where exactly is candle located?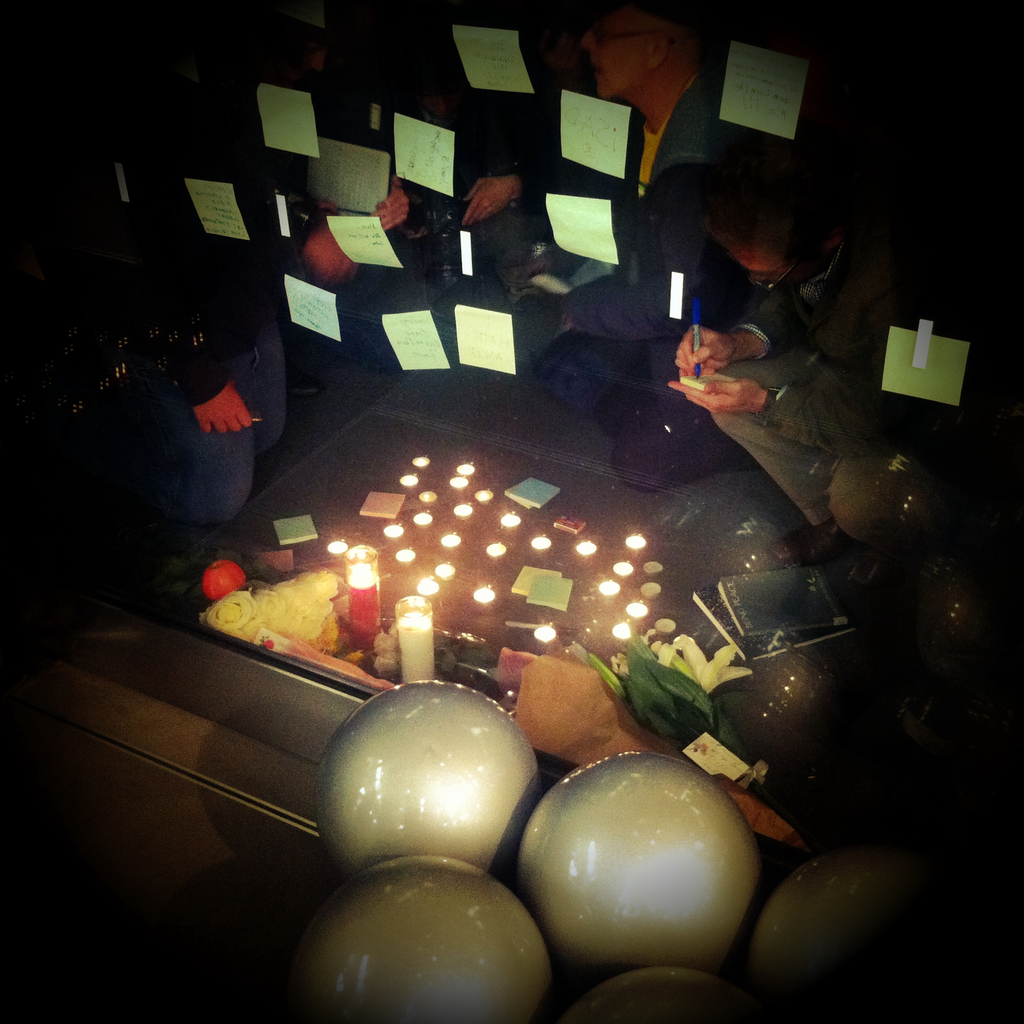
Its bounding box is [left=344, top=545, right=378, bottom=648].
